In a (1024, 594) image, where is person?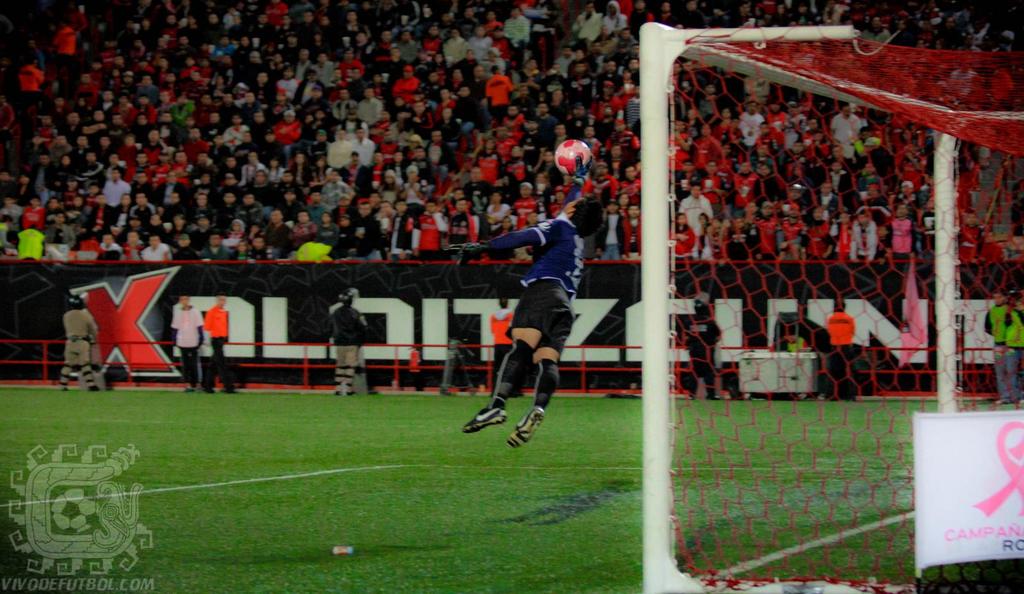
BBox(767, 100, 787, 143).
